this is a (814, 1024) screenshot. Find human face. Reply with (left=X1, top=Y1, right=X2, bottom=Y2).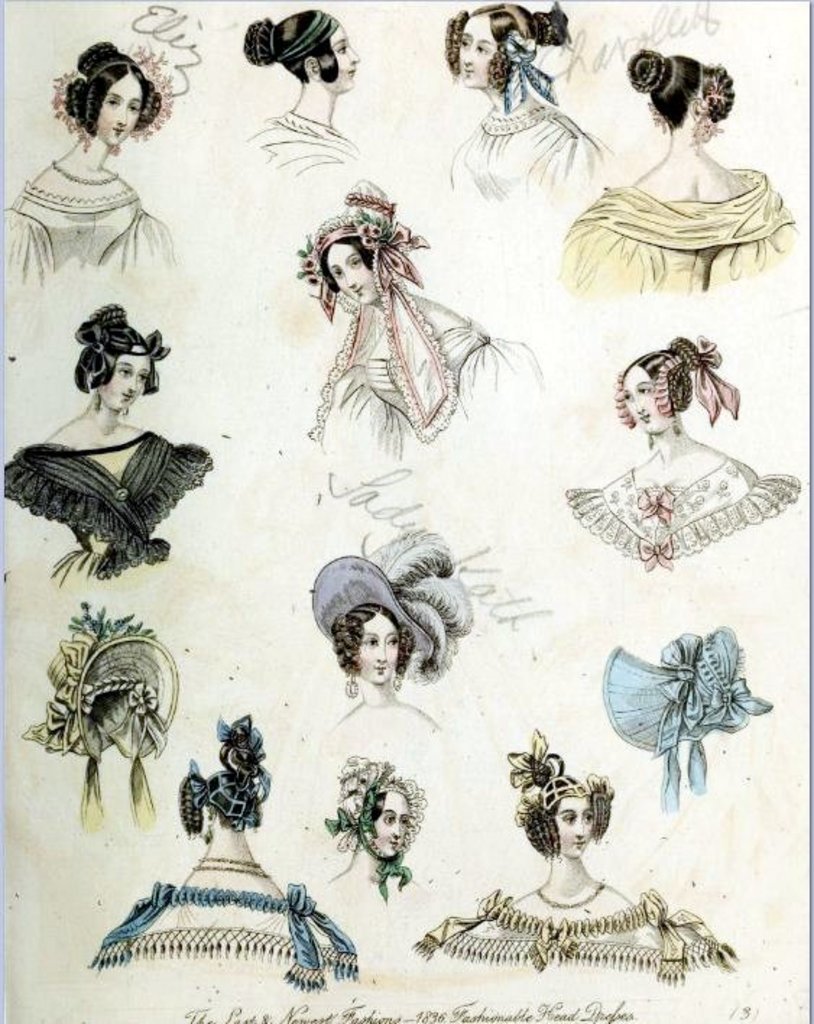
(left=320, top=23, right=363, bottom=94).
